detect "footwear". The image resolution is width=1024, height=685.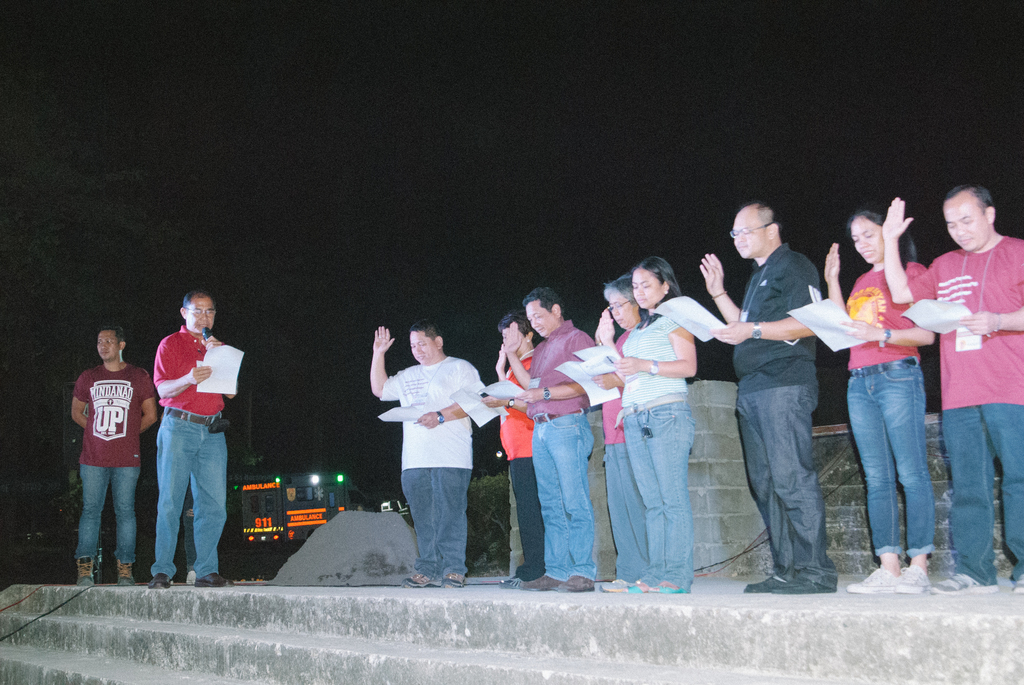
box=[774, 580, 827, 595].
